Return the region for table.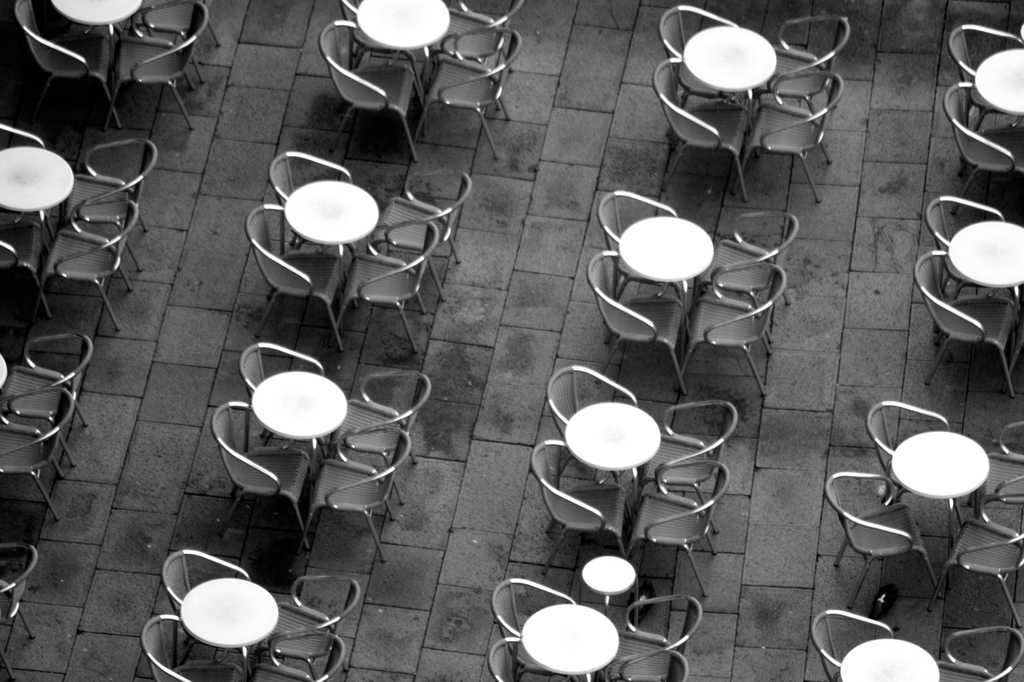
region(682, 29, 776, 106).
